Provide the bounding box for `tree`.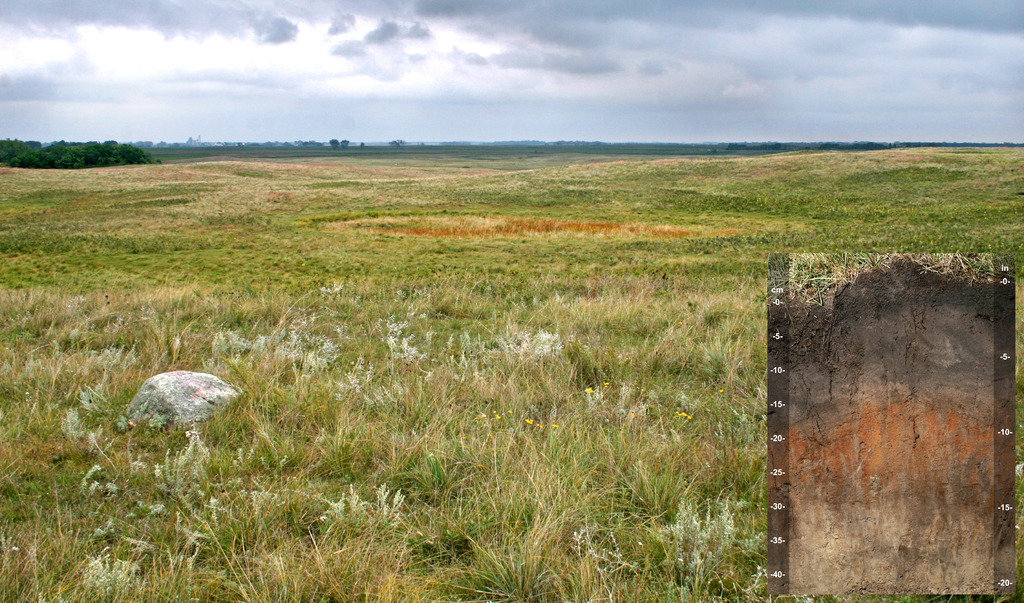
detection(390, 139, 404, 149).
